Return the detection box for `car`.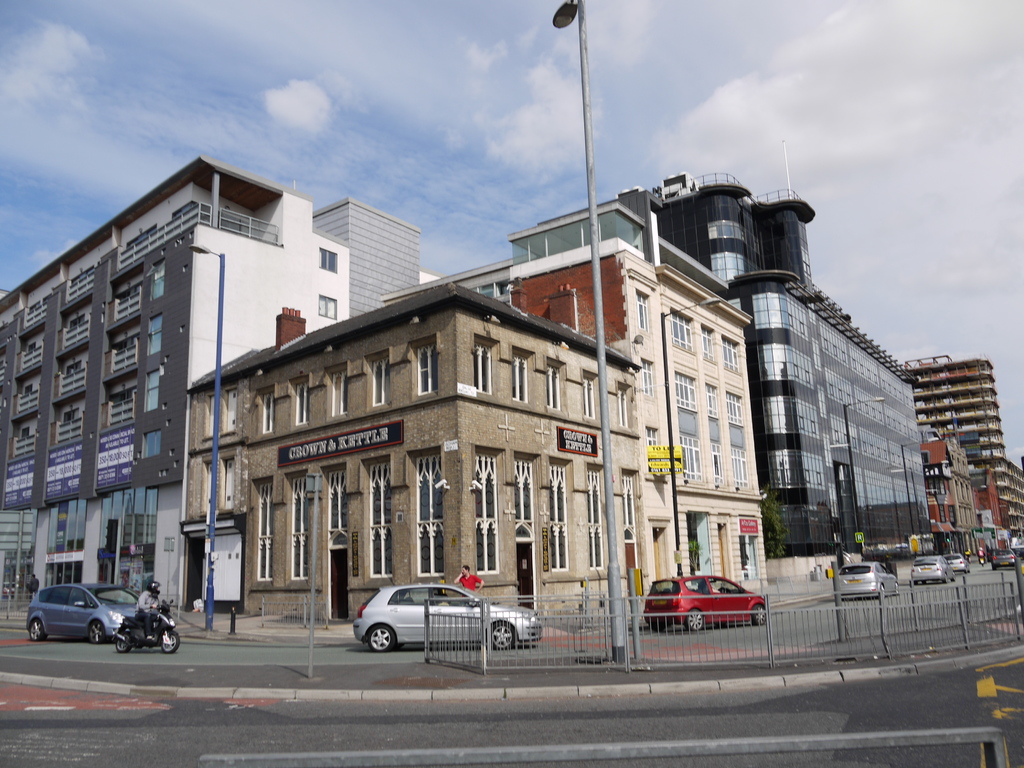
<bbox>989, 549, 1018, 568</bbox>.
